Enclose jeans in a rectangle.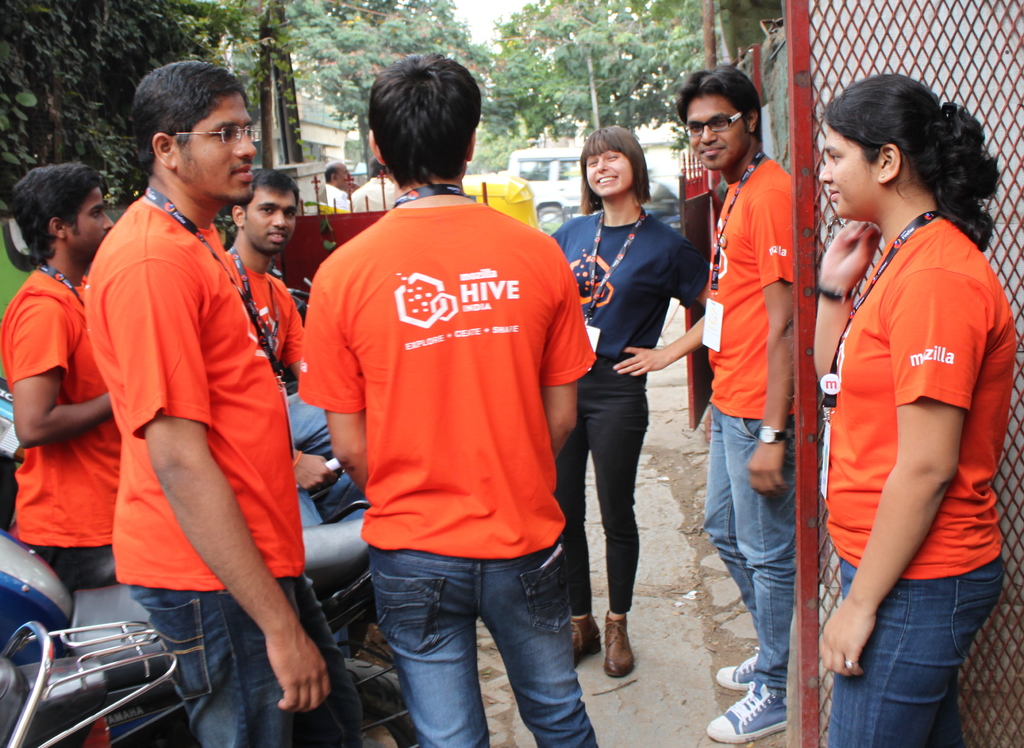
pyautogui.locateOnScreen(282, 389, 358, 526).
